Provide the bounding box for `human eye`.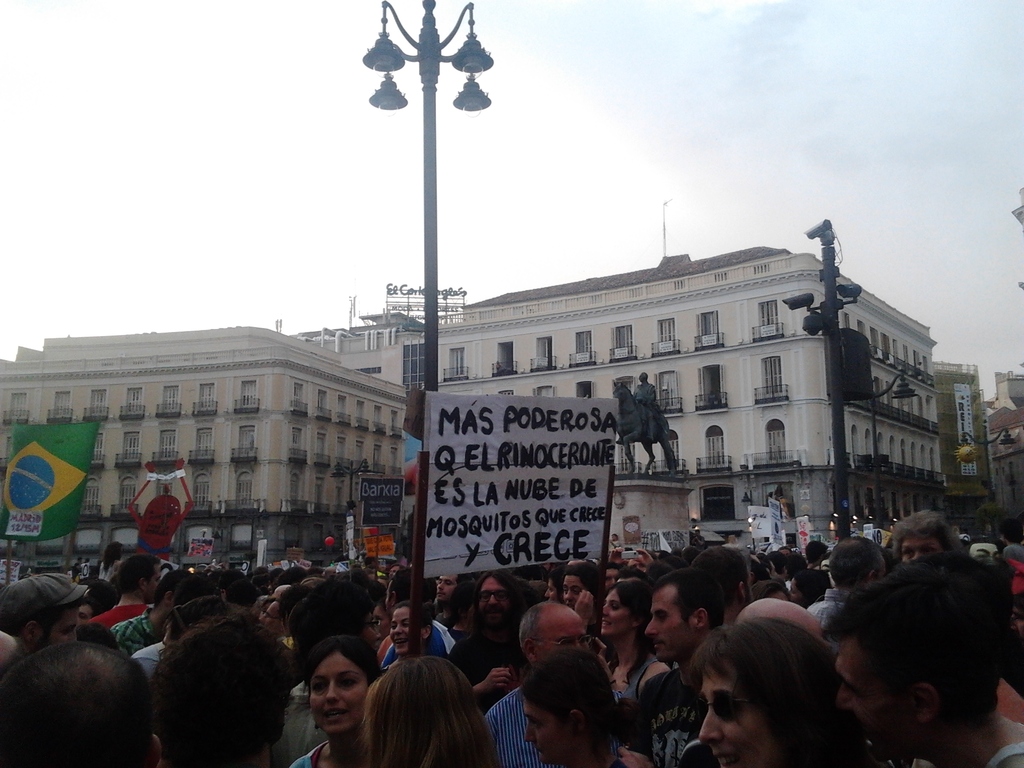
(x1=924, y1=542, x2=936, y2=554).
